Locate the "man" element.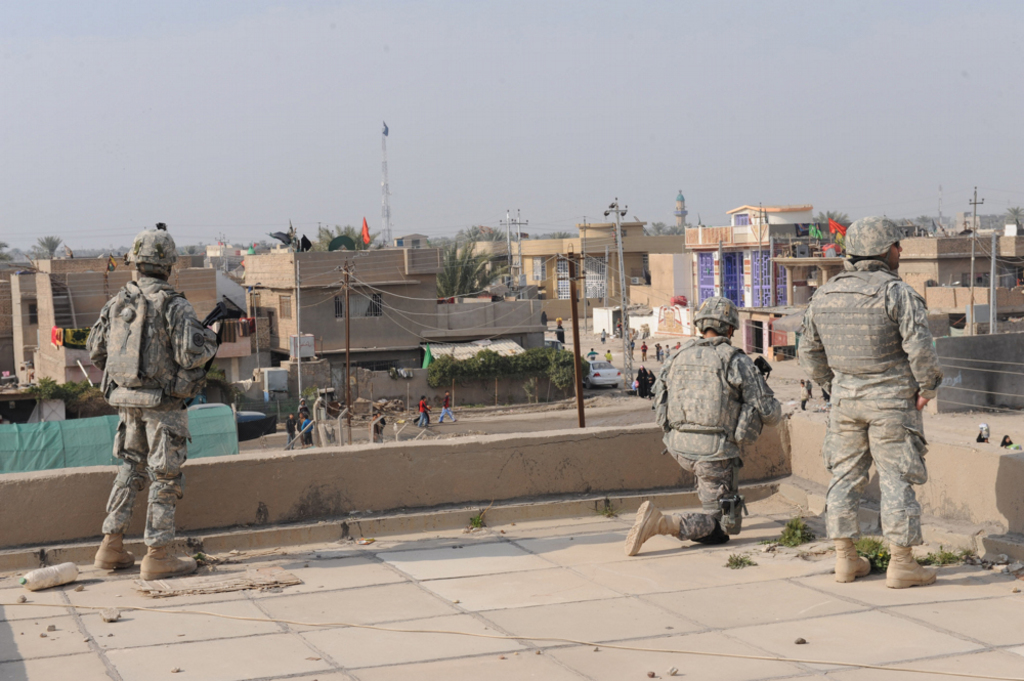
Element bbox: l=83, t=219, r=223, b=579.
